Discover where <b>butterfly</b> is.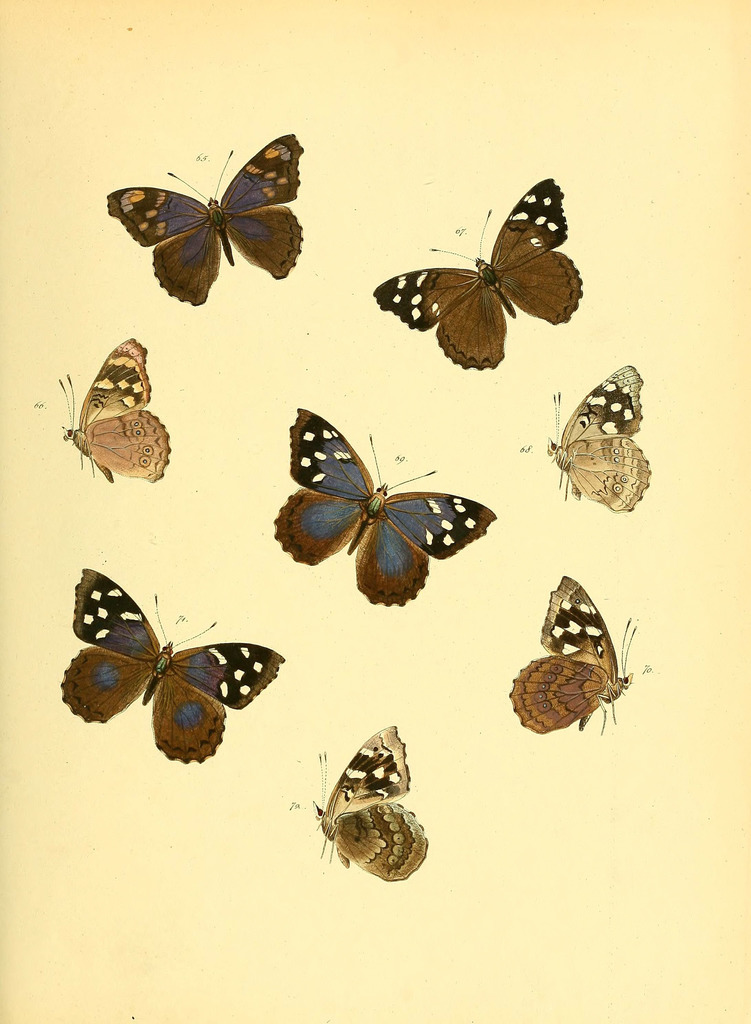
Discovered at {"left": 42, "top": 339, "right": 173, "bottom": 477}.
